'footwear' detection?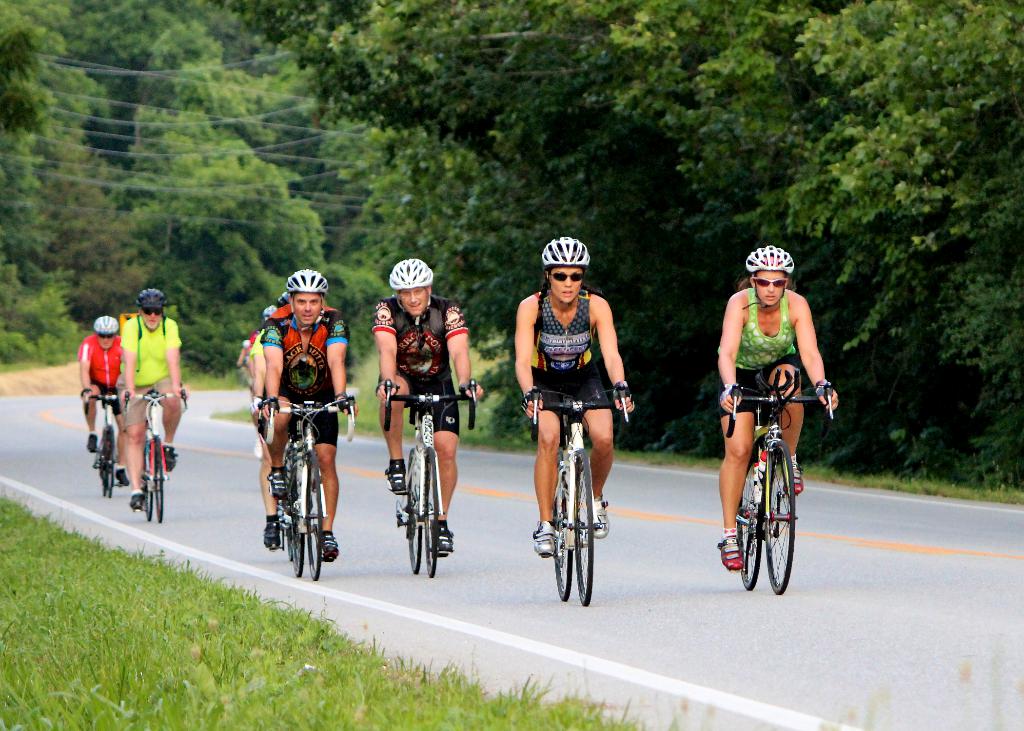
435 519 455 554
